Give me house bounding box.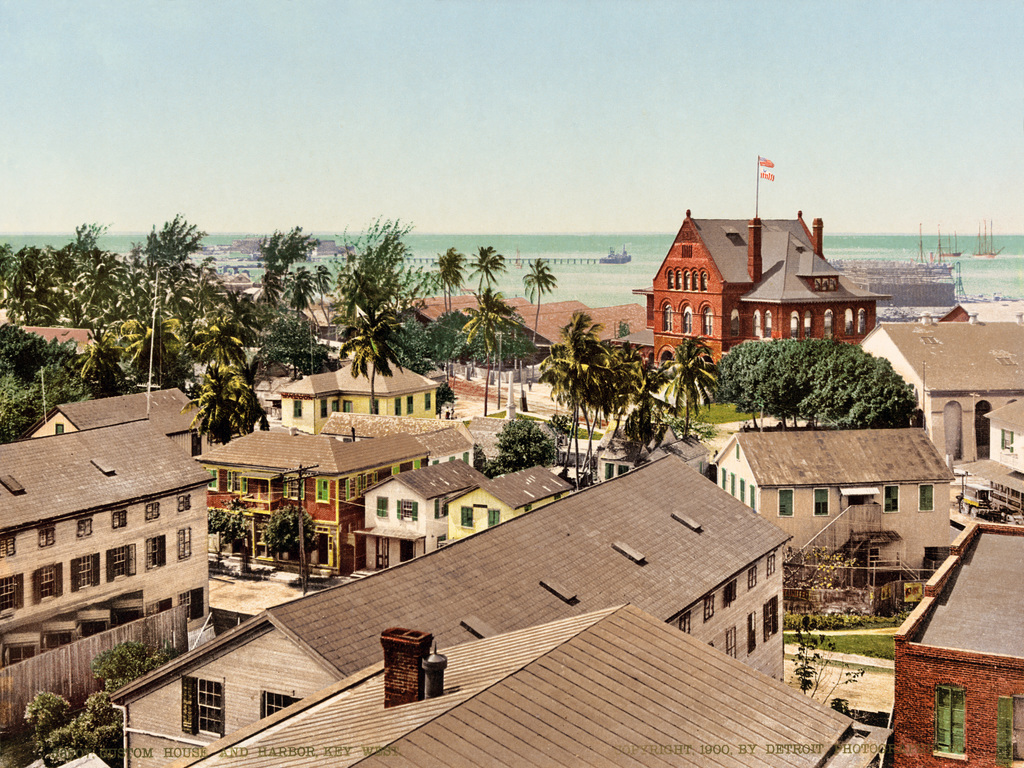
<region>635, 195, 885, 379</region>.
